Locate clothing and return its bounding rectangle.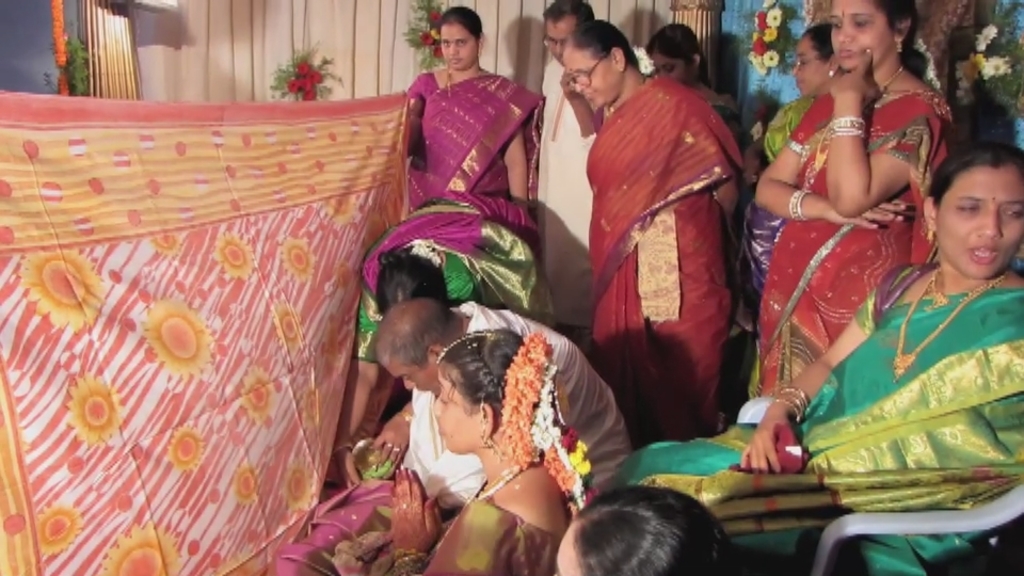
Rect(594, 42, 762, 462).
